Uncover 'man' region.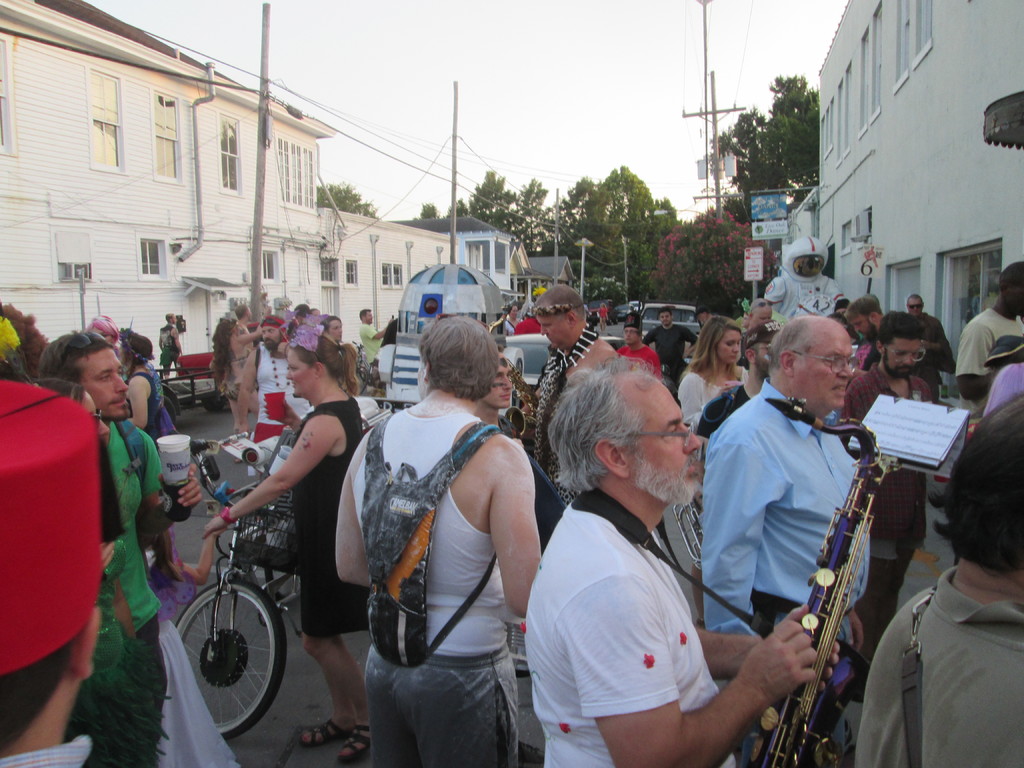
Uncovered: l=360, t=305, r=392, b=373.
